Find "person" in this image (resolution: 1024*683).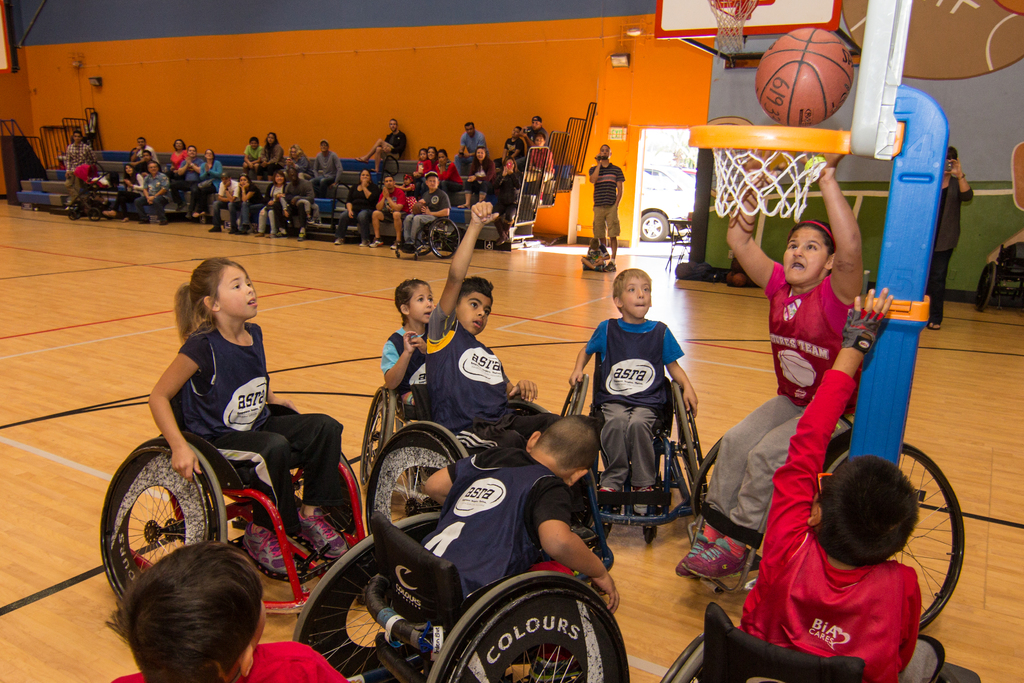
<region>925, 145, 975, 331</region>.
